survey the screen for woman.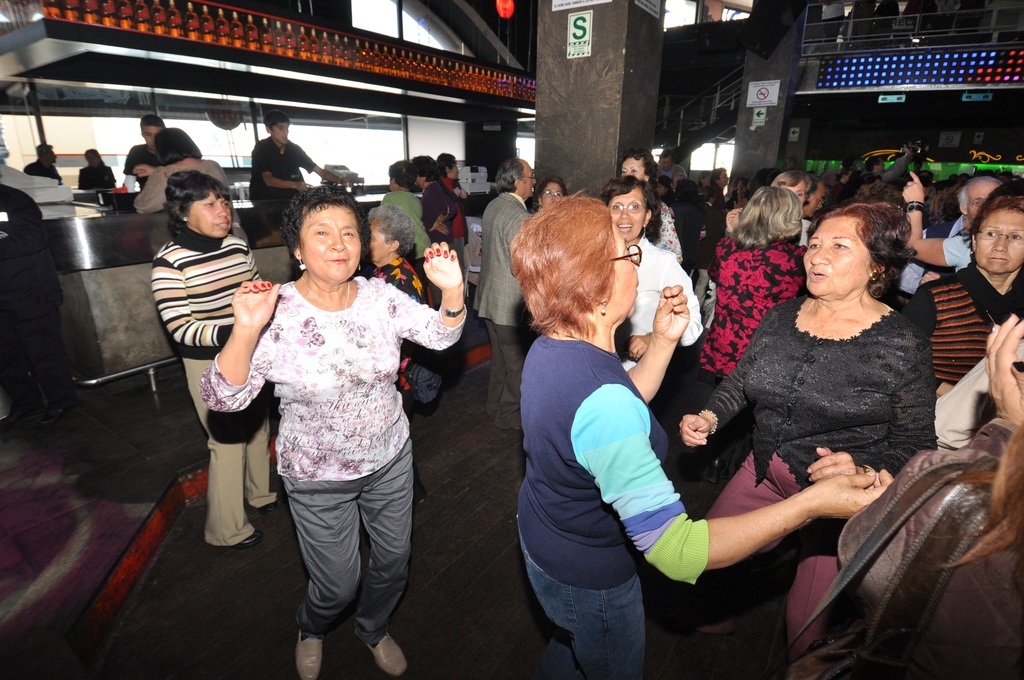
Survey found: select_region(614, 150, 690, 264).
